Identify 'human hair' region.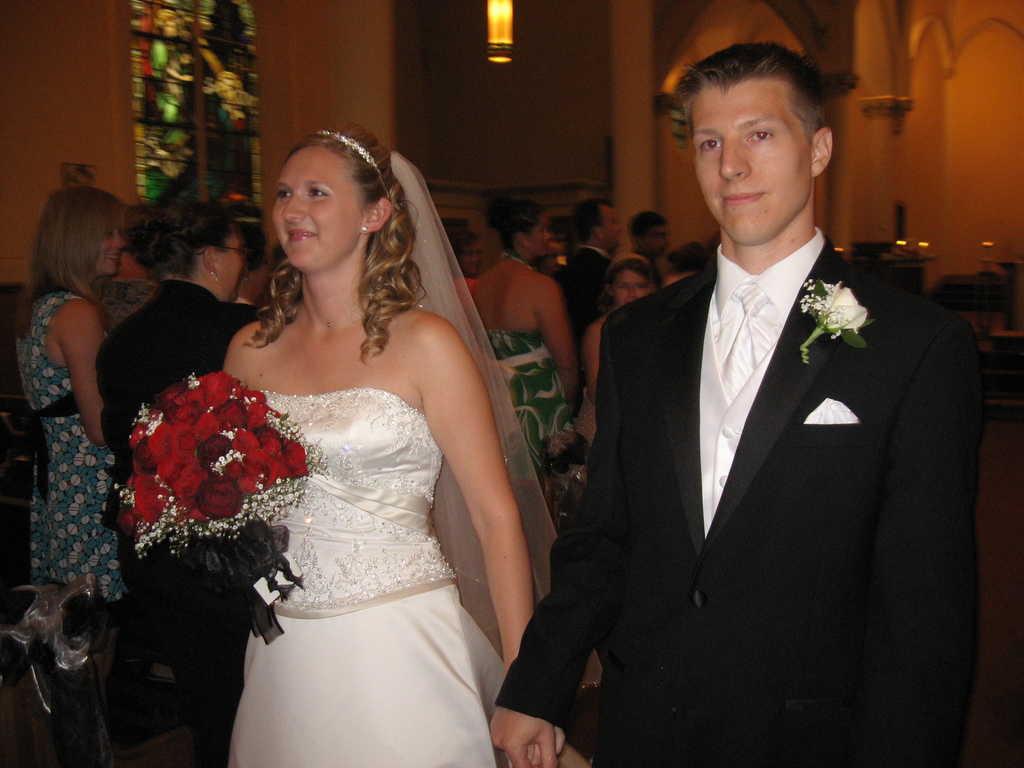
Region: <box>477,193,538,246</box>.
